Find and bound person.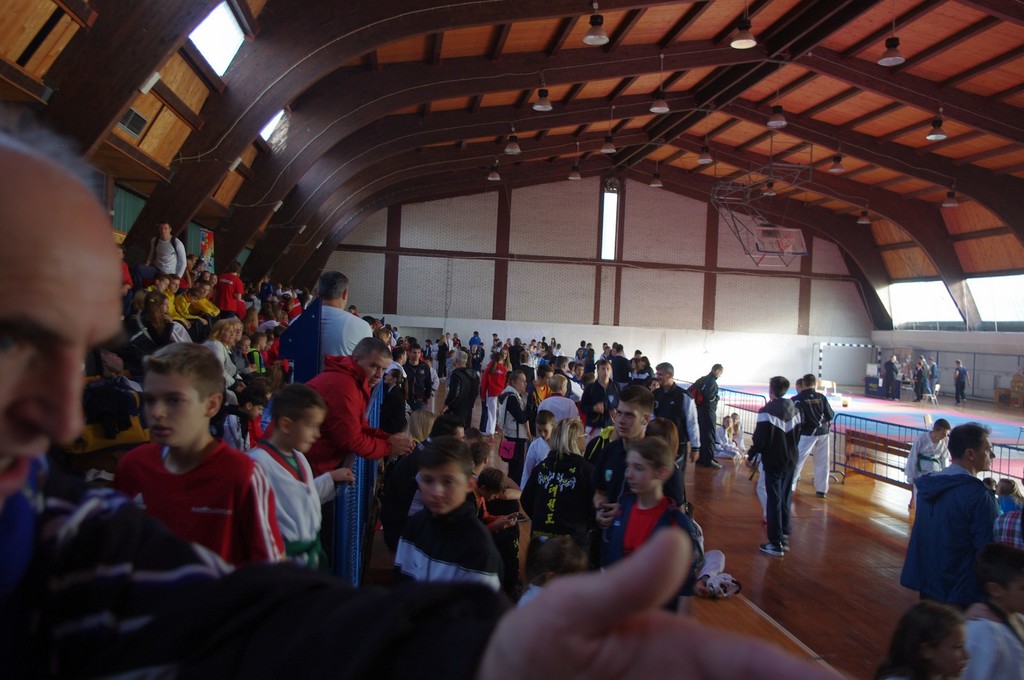
Bound: region(961, 609, 1023, 679).
